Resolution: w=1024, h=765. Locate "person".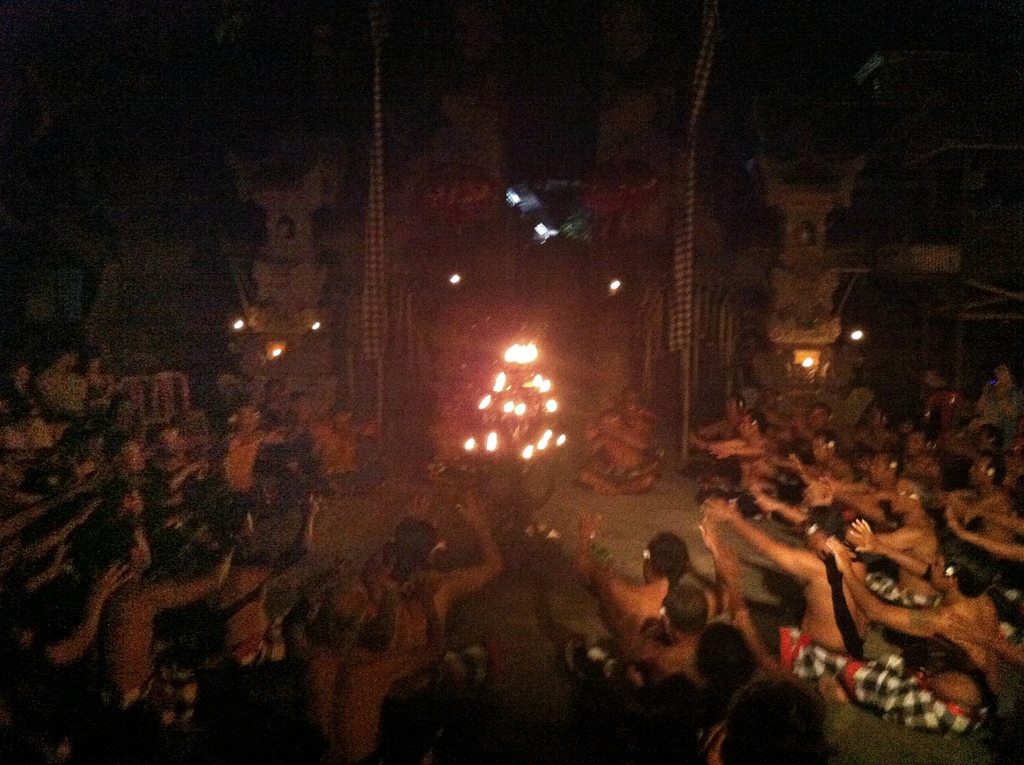
BBox(29, 348, 97, 418).
